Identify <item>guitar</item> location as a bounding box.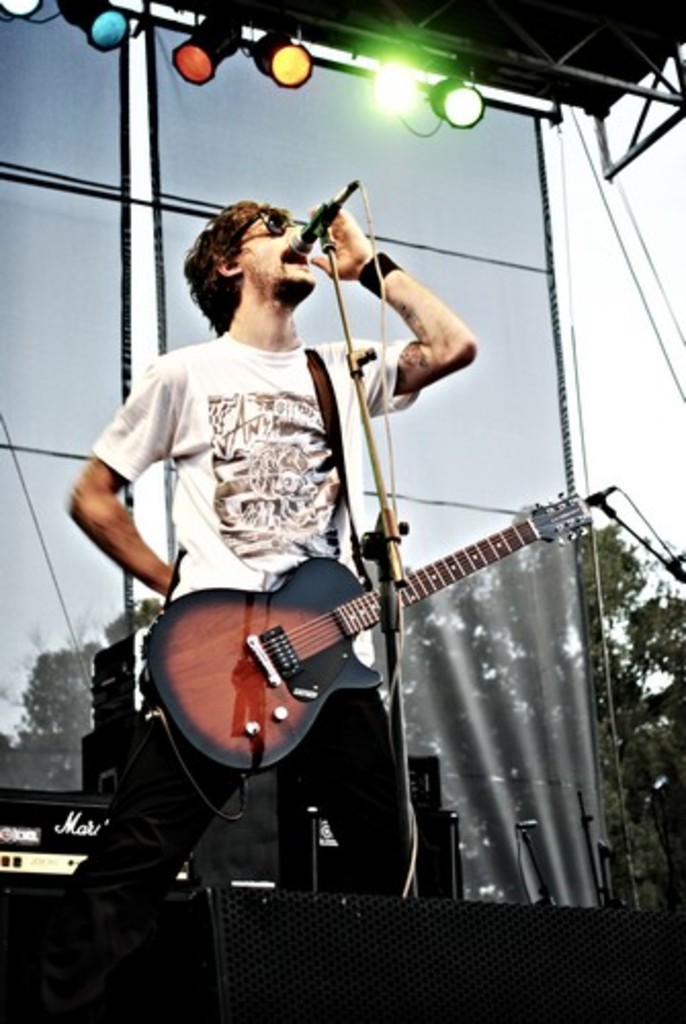
[x1=125, y1=412, x2=610, y2=799].
